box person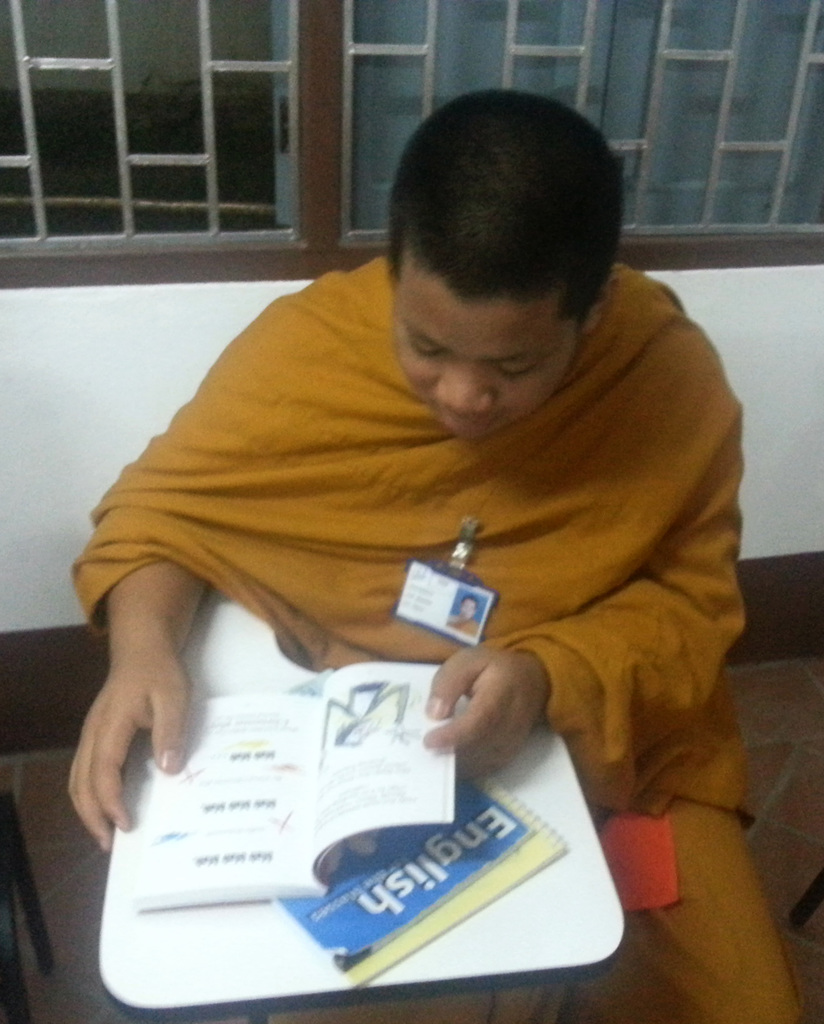
74:96:736:973
